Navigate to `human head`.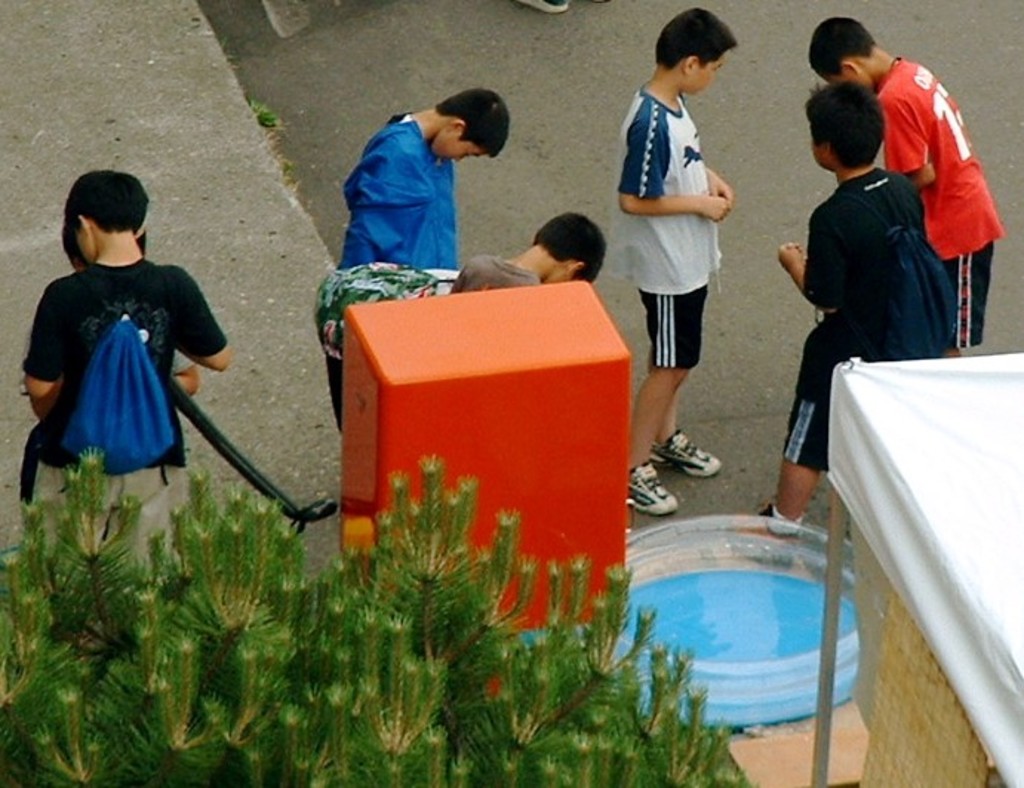
Navigation target: {"x1": 811, "y1": 80, "x2": 877, "y2": 172}.
